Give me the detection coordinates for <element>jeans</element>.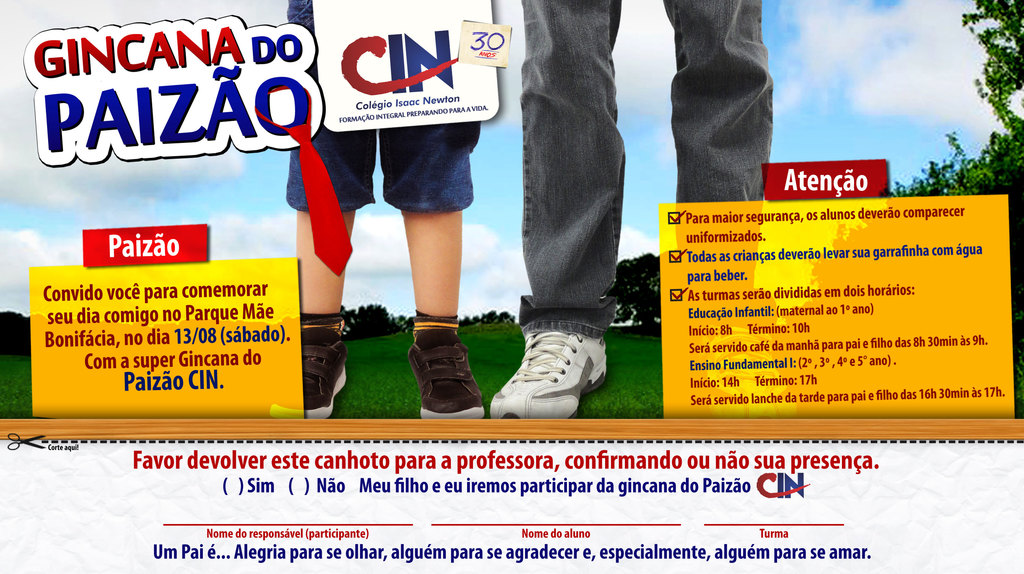
{"x1": 279, "y1": 123, "x2": 483, "y2": 213}.
